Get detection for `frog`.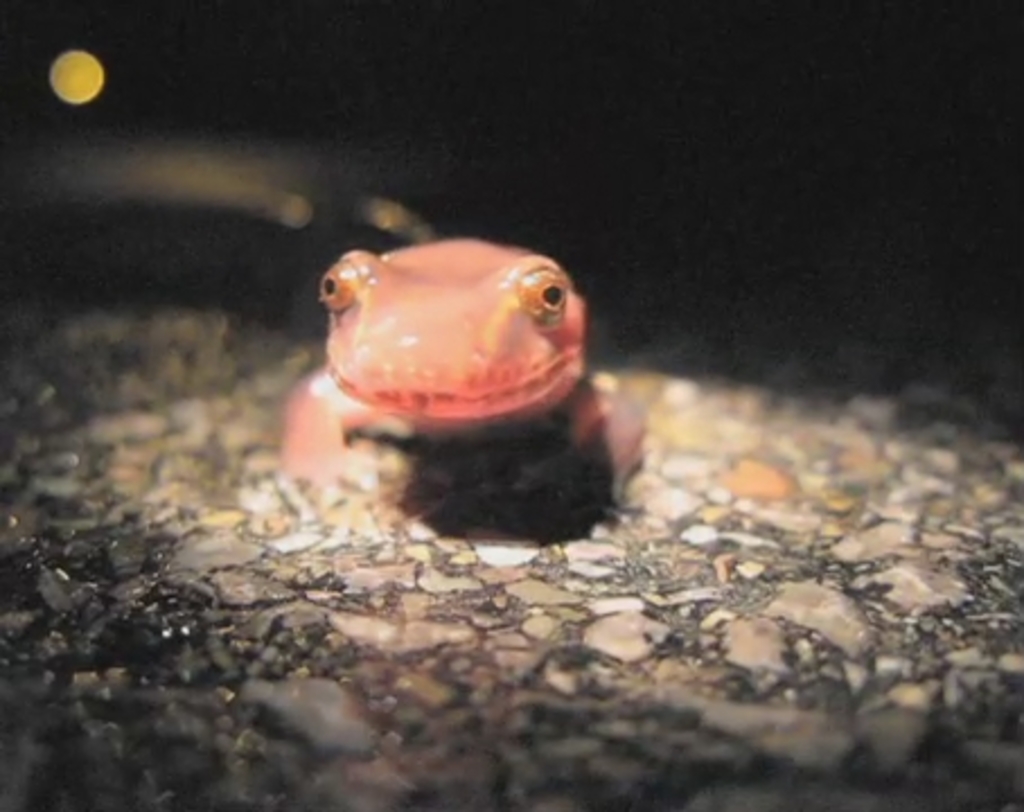
Detection: 246, 228, 641, 541.
